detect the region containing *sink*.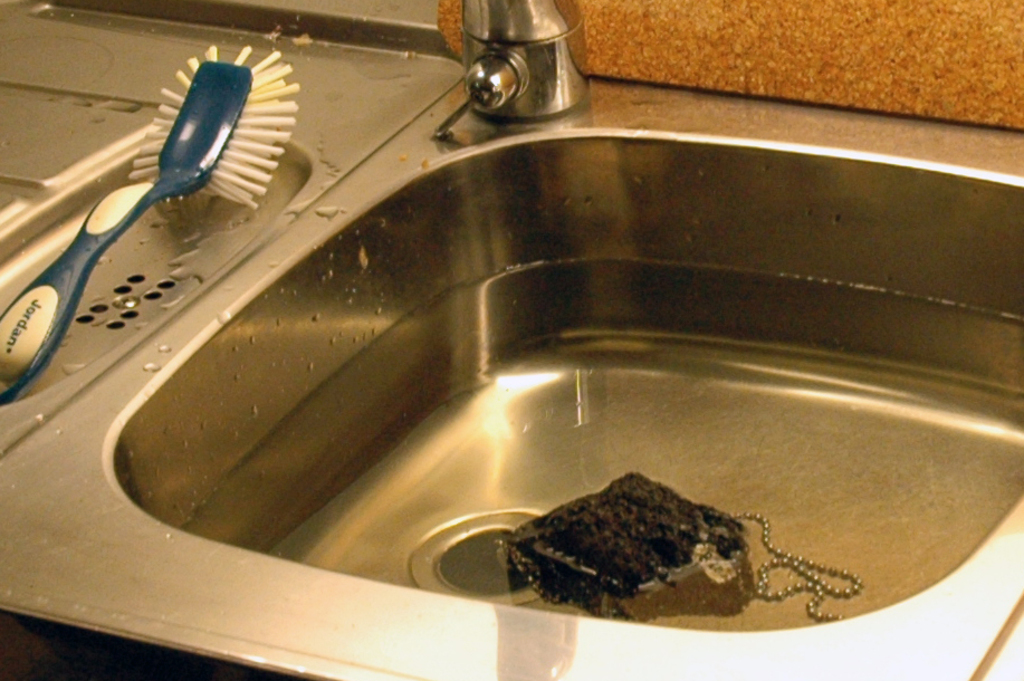
{"left": 9, "top": 42, "right": 1023, "bottom": 671}.
